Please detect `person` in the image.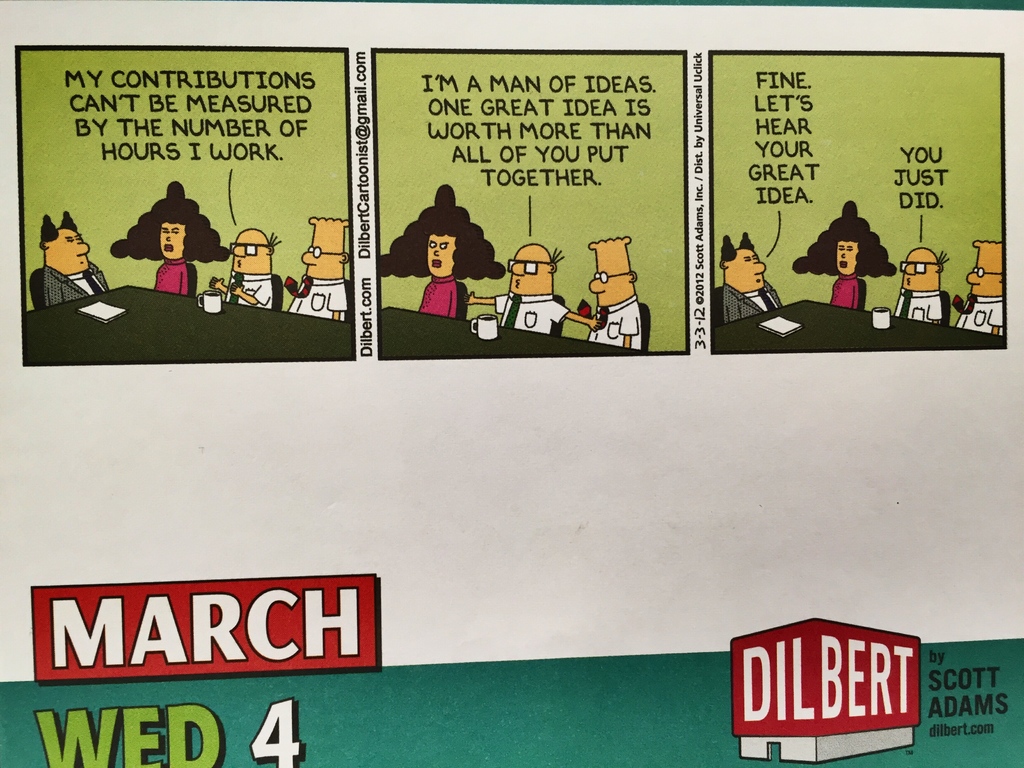
box(104, 175, 228, 300).
